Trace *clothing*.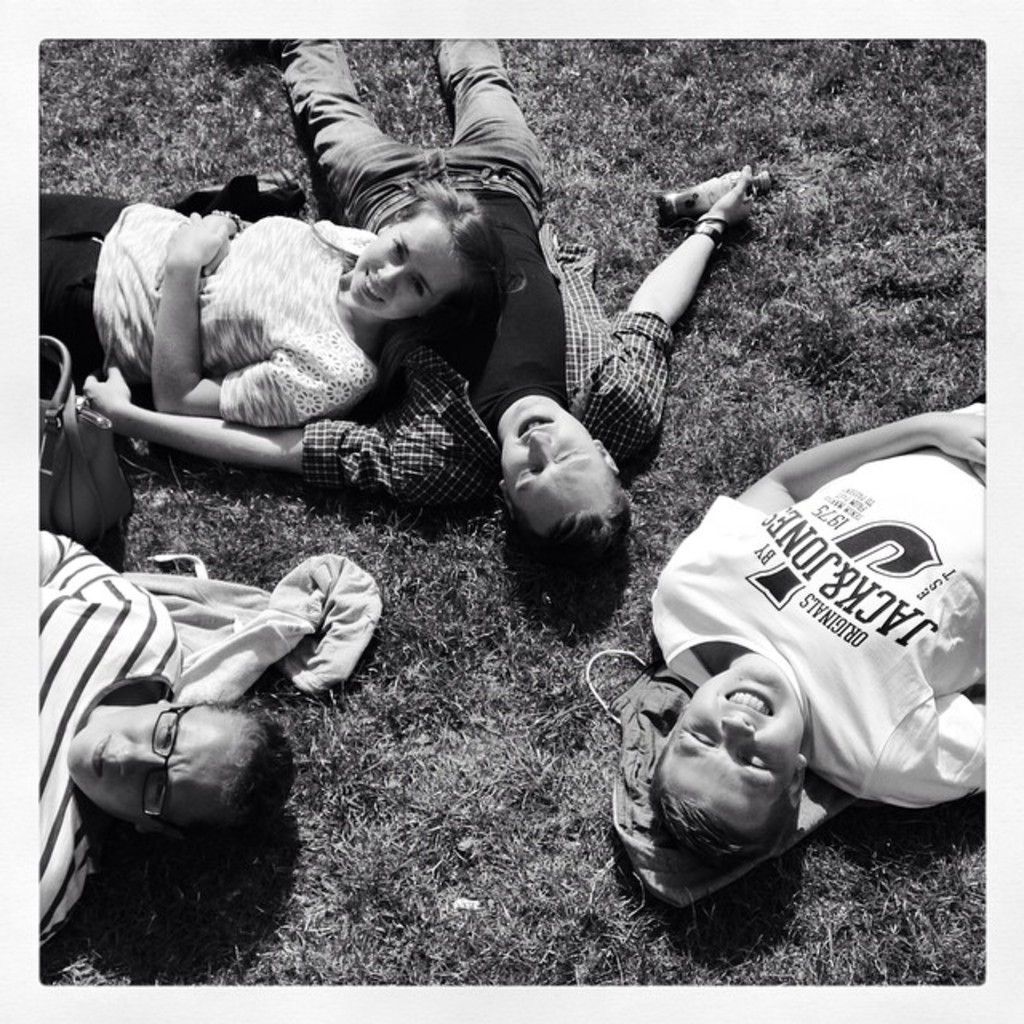
Traced to (619, 480, 992, 814).
